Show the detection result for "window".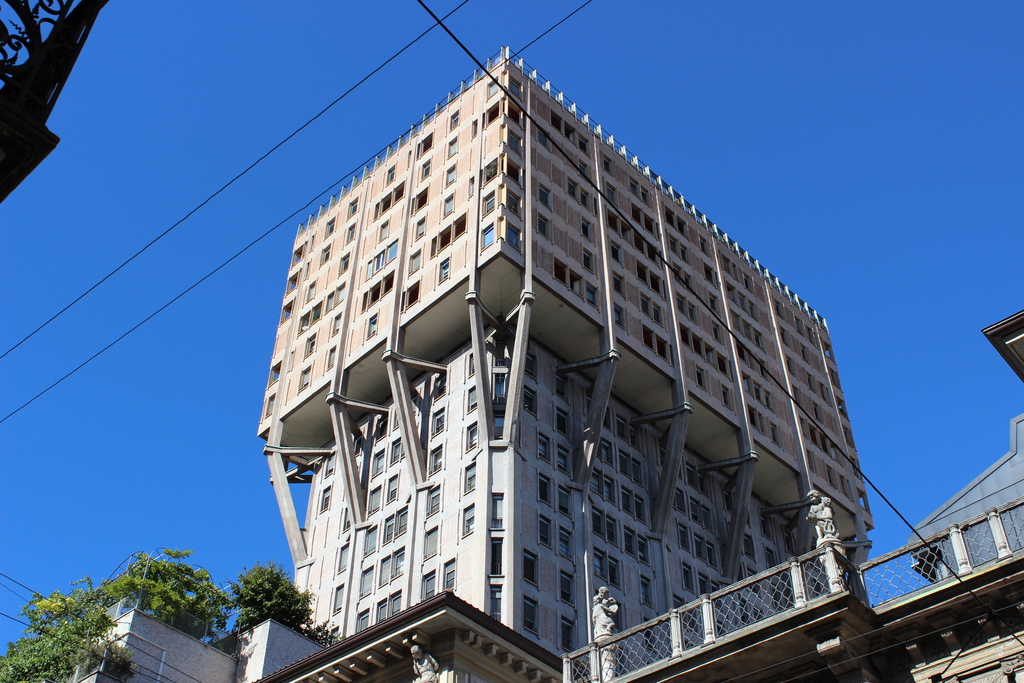
<bbox>570, 268, 585, 301</bbox>.
